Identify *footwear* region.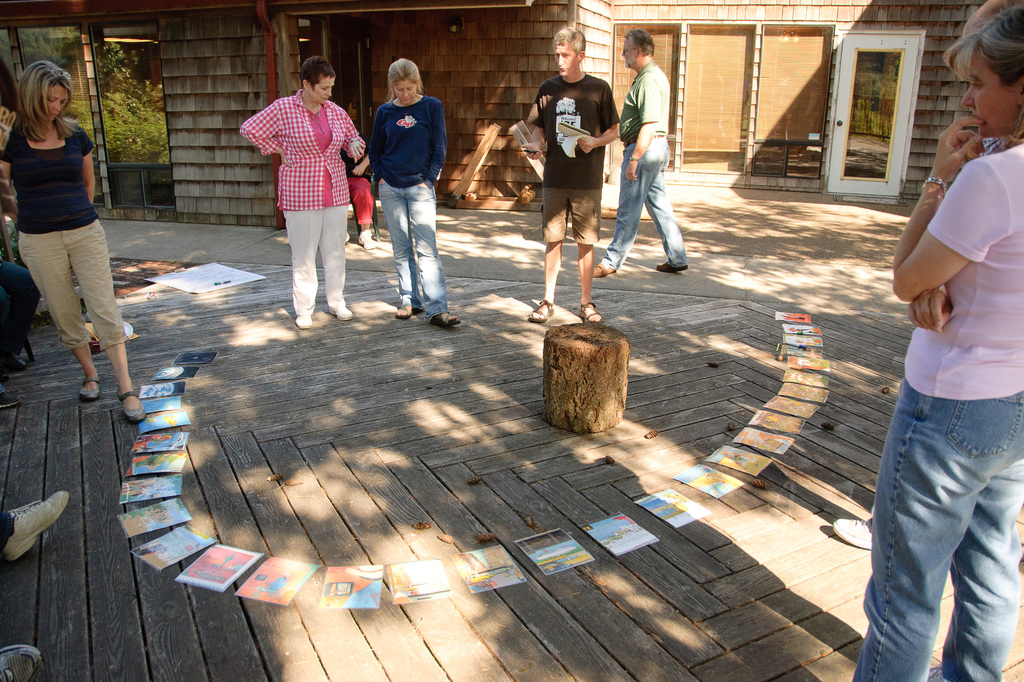
Region: <box>6,357,28,375</box>.
